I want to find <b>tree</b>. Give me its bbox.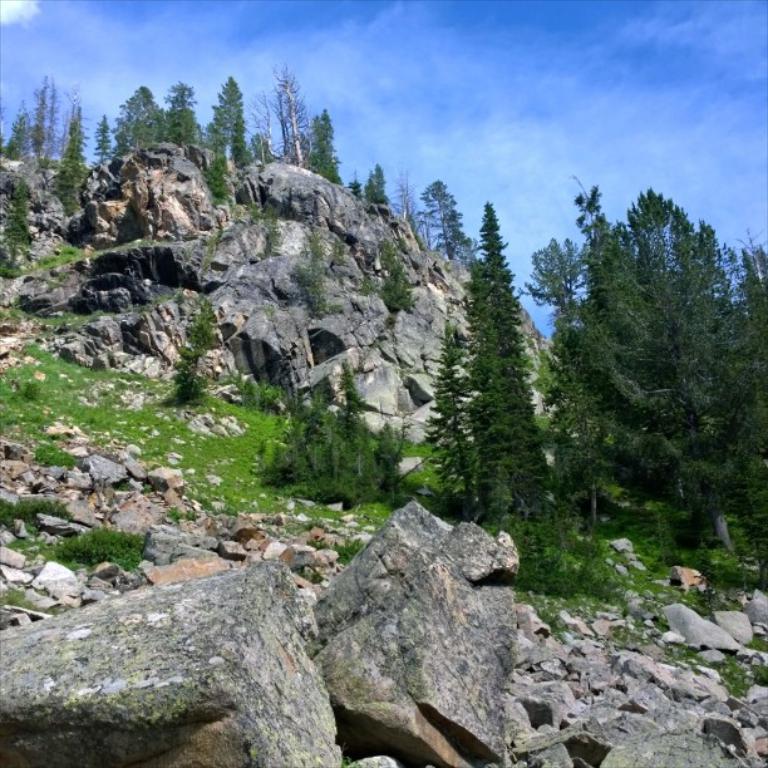
(392,173,422,243).
